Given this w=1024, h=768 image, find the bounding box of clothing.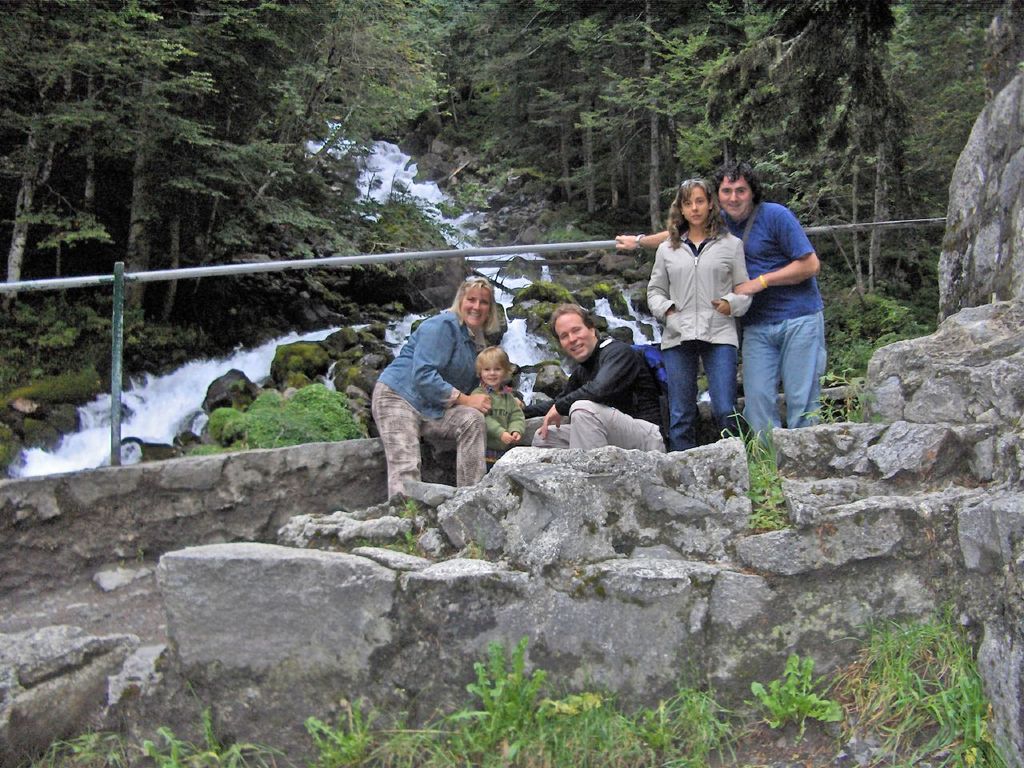
[left=461, top=378, right=530, bottom=446].
